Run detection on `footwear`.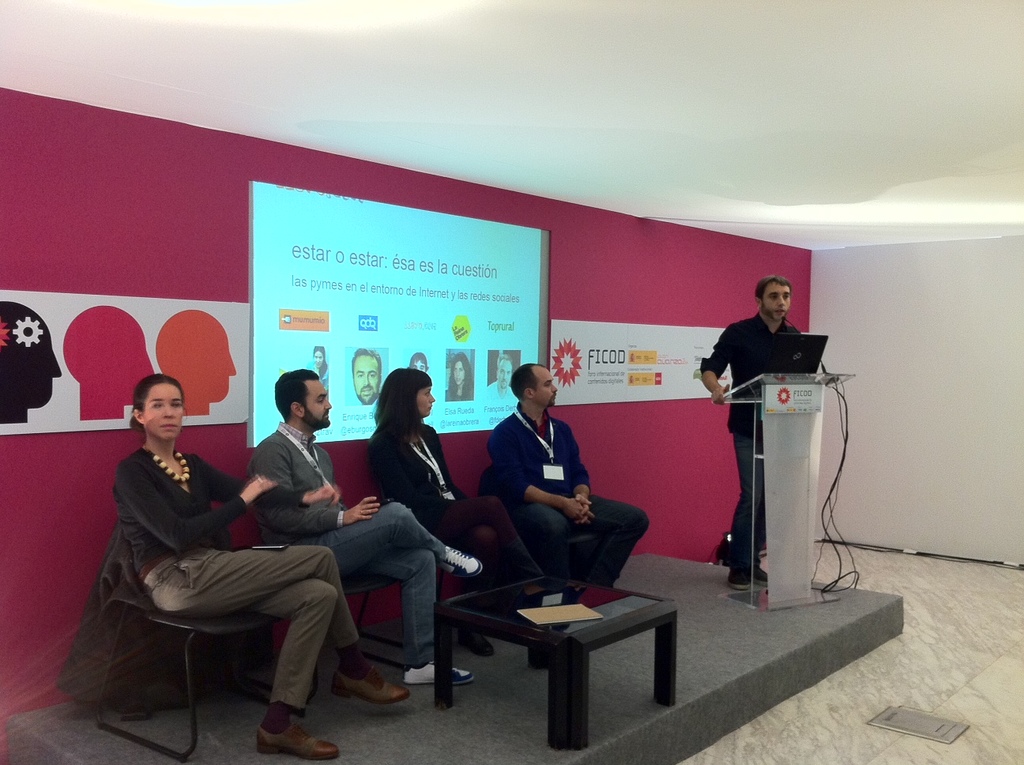
Result: <region>725, 552, 755, 588</region>.
